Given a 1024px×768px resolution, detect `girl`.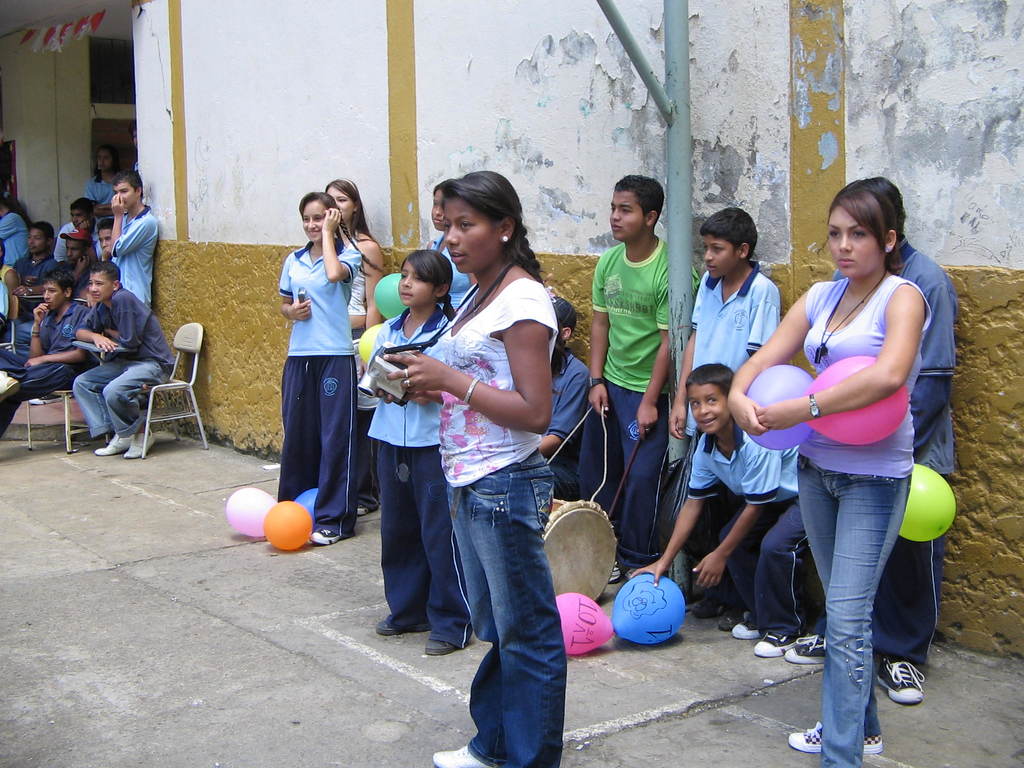
726 188 932 767.
